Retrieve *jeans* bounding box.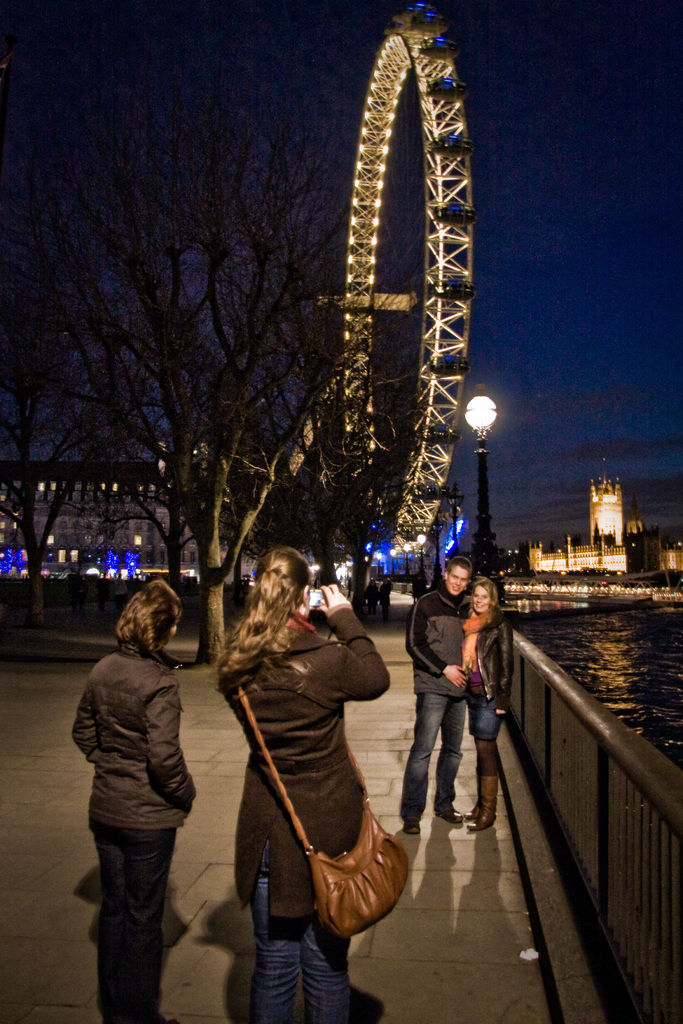
Bounding box: <region>246, 845, 350, 1022</region>.
